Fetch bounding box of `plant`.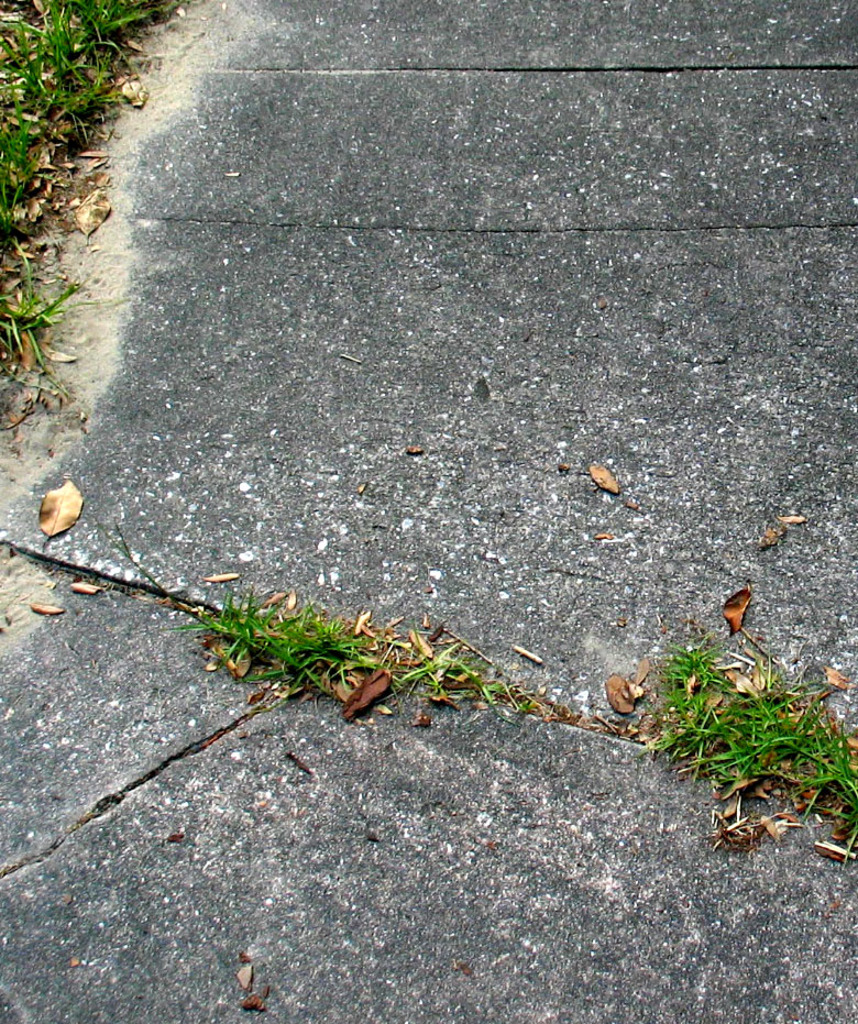
Bbox: locate(410, 645, 493, 700).
